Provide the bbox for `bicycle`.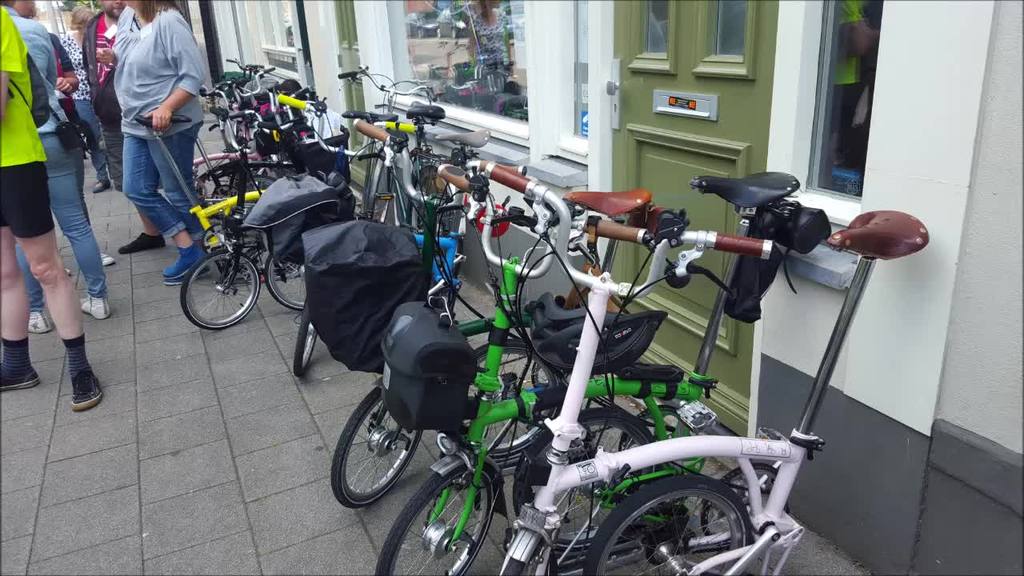
{"left": 196, "top": 78, "right": 326, "bottom": 219}.
